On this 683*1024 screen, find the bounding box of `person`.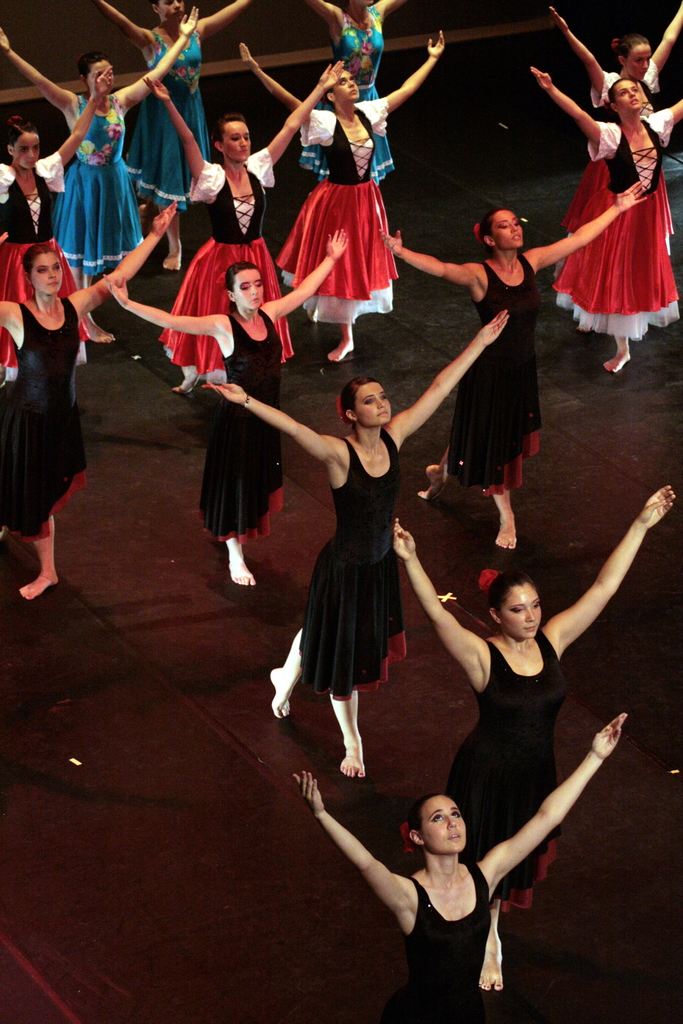
Bounding box: bbox(200, 302, 504, 774).
